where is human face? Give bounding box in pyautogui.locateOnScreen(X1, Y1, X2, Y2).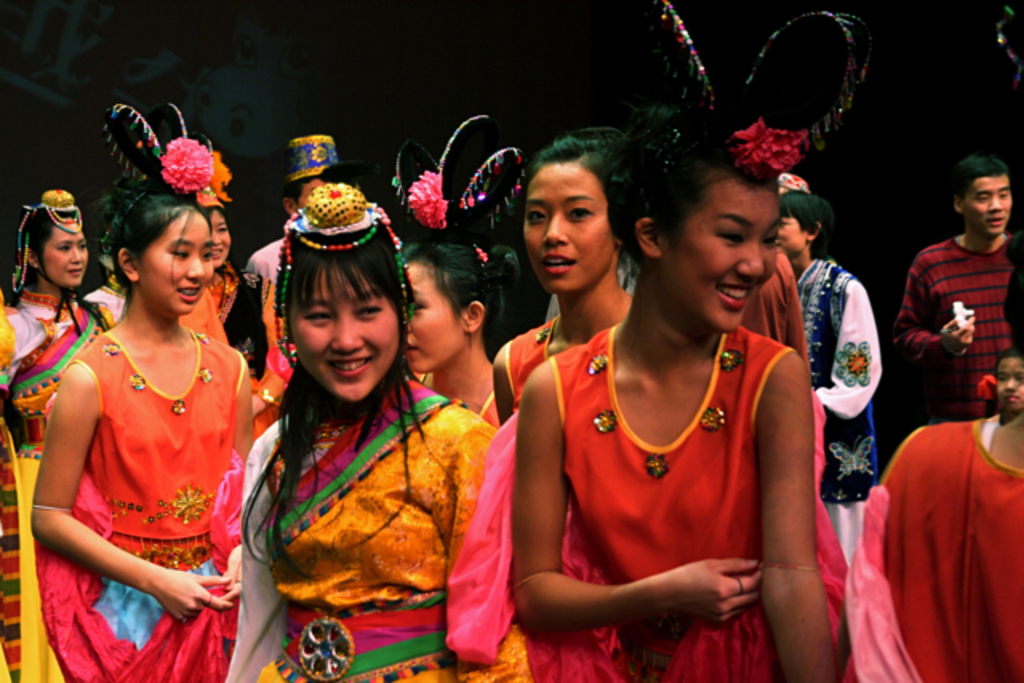
pyautogui.locateOnScreen(402, 269, 470, 369).
